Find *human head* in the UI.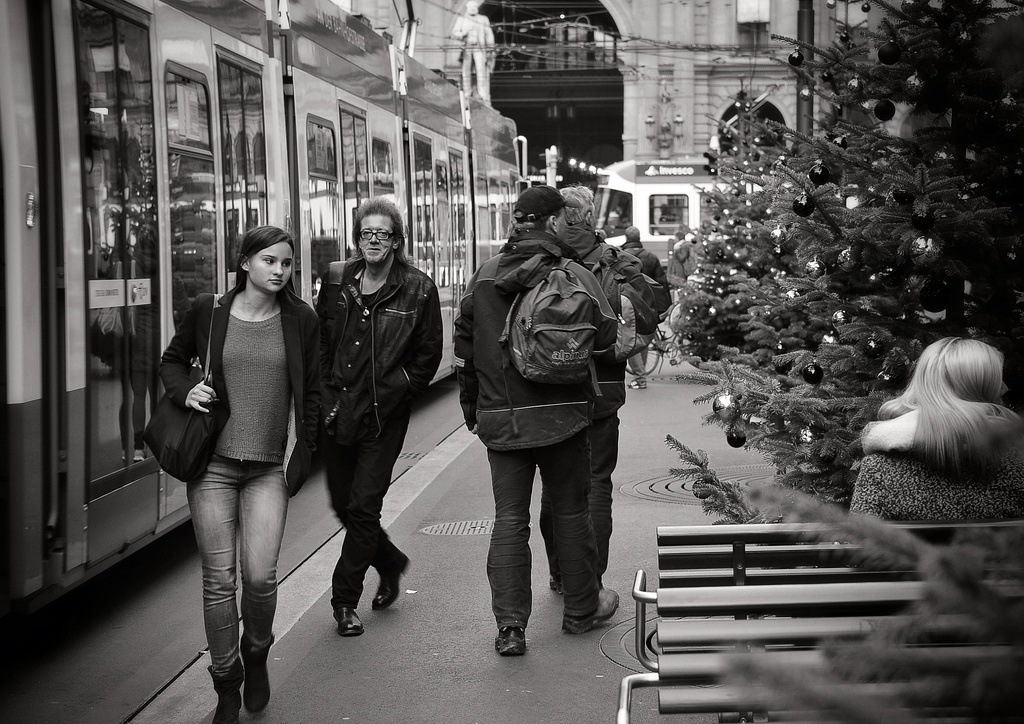
UI element at BBox(243, 218, 313, 298).
